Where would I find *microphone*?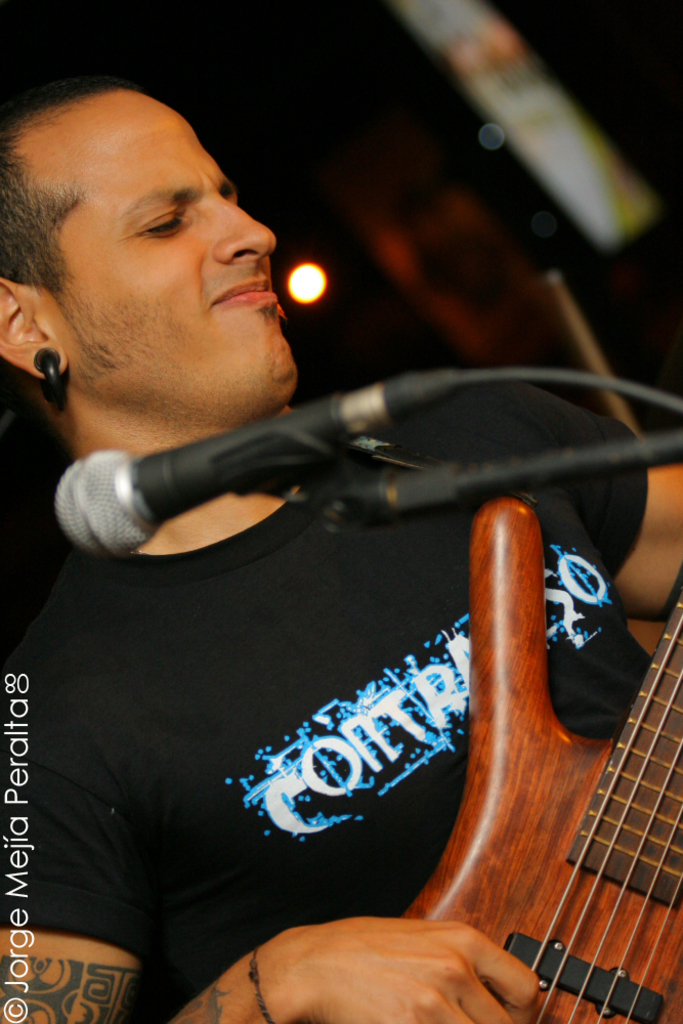
At {"x1": 36, "y1": 416, "x2": 317, "y2": 548}.
